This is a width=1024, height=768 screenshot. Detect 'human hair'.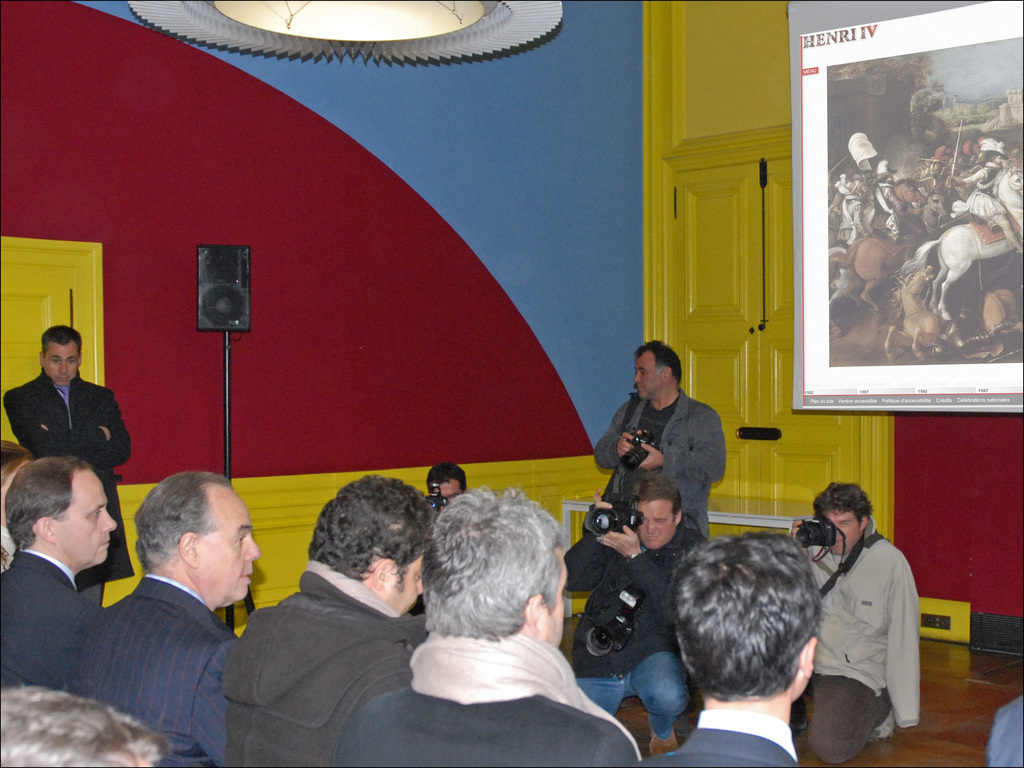
crop(3, 456, 92, 550).
